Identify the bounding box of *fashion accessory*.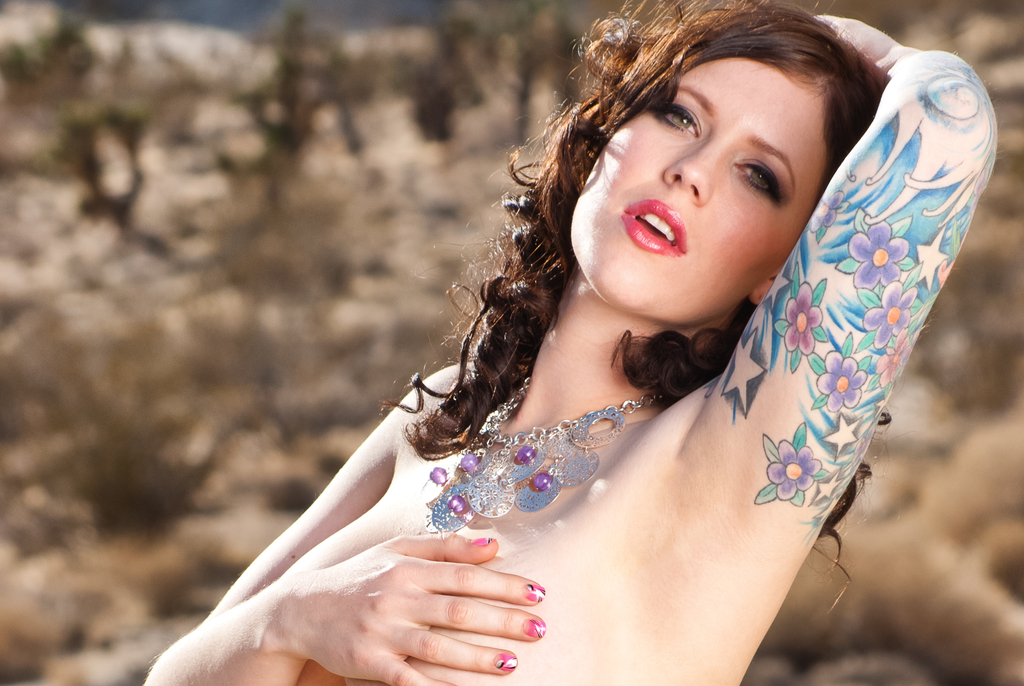
crop(425, 361, 661, 540).
